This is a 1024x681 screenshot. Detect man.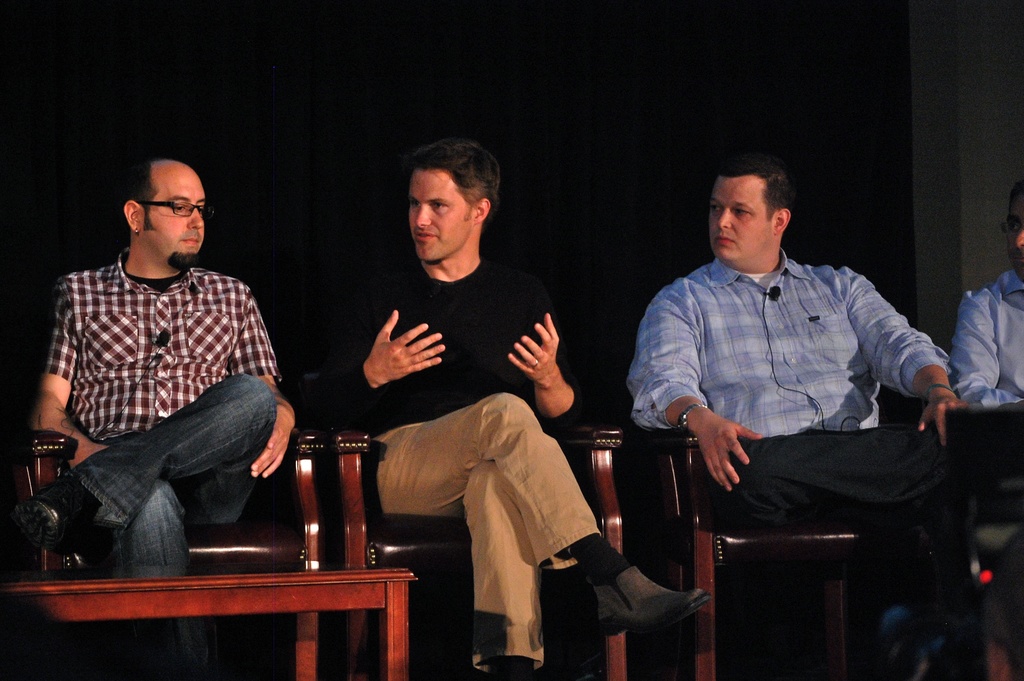
951,181,1023,680.
